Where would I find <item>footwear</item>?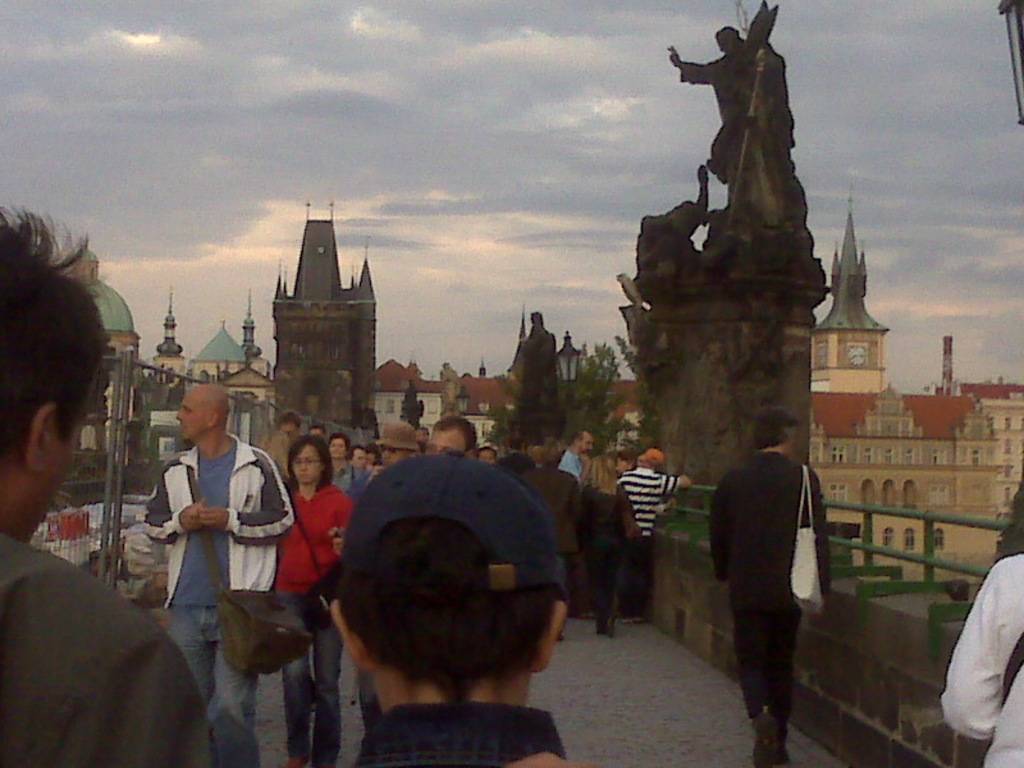
At rect(607, 618, 618, 636).
